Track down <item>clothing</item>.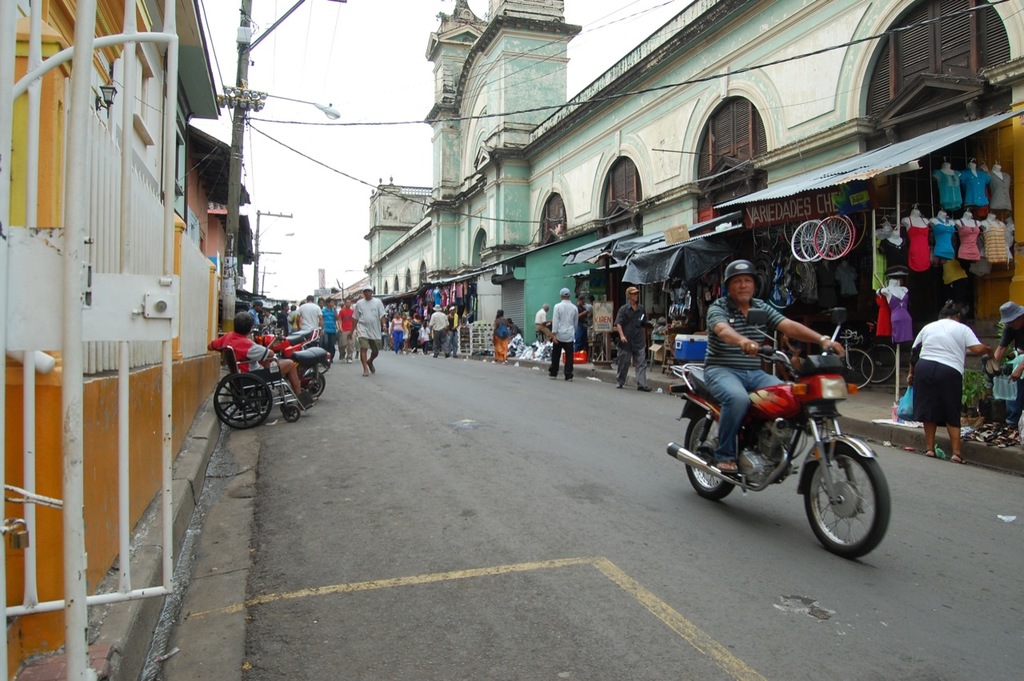
Tracked to 888 291 922 346.
